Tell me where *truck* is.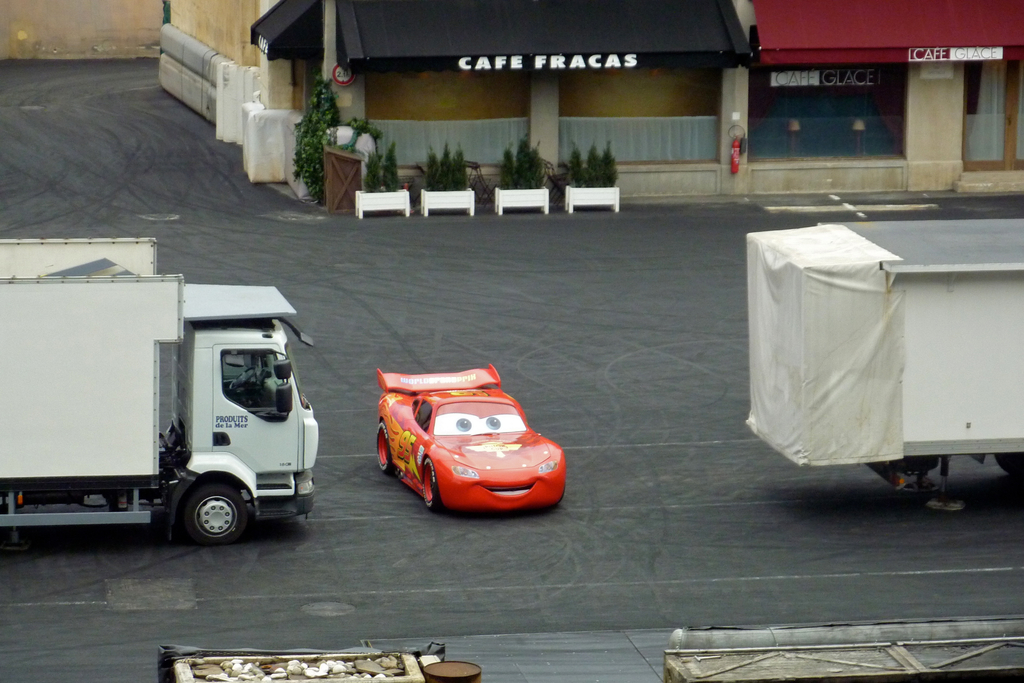
*truck* is at rect(749, 217, 1023, 491).
